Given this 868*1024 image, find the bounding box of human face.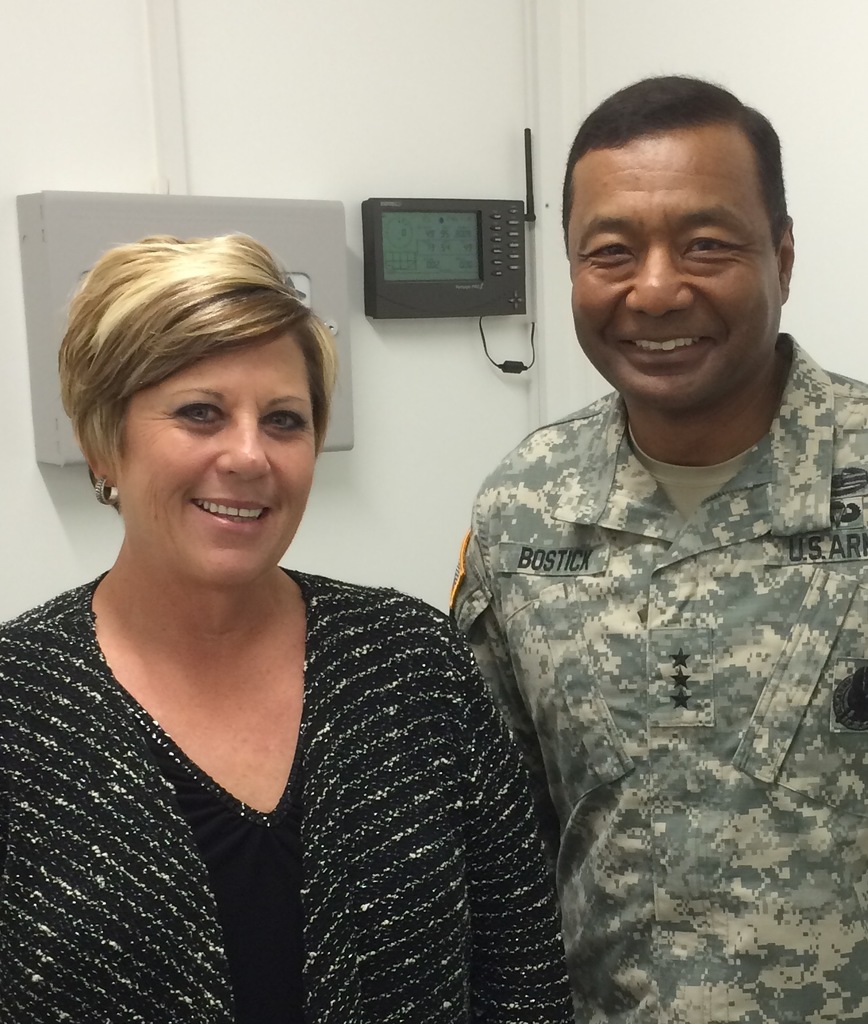
bbox=[118, 340, 315, 580].
